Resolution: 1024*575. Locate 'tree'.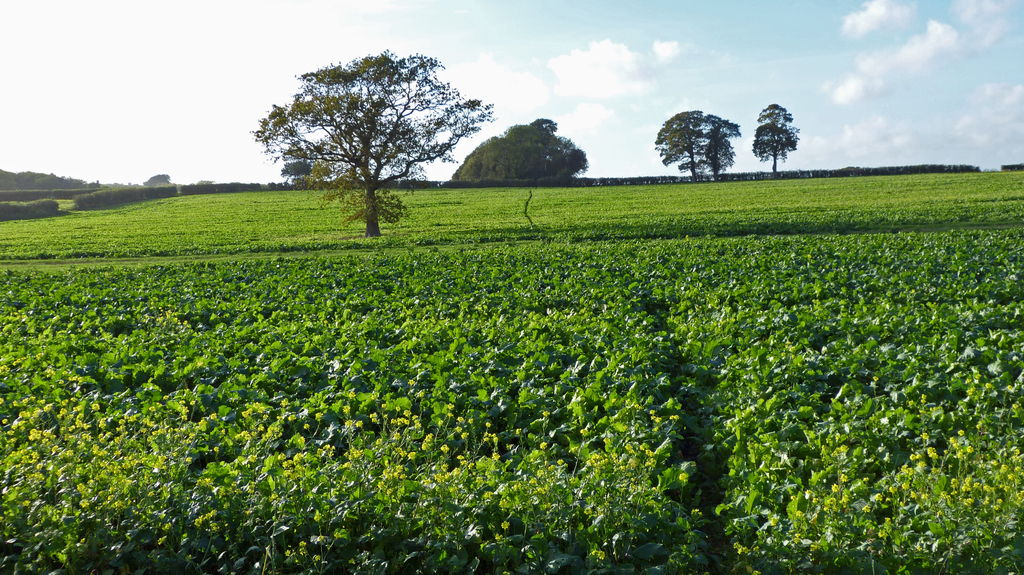
[755,102,801,169].
